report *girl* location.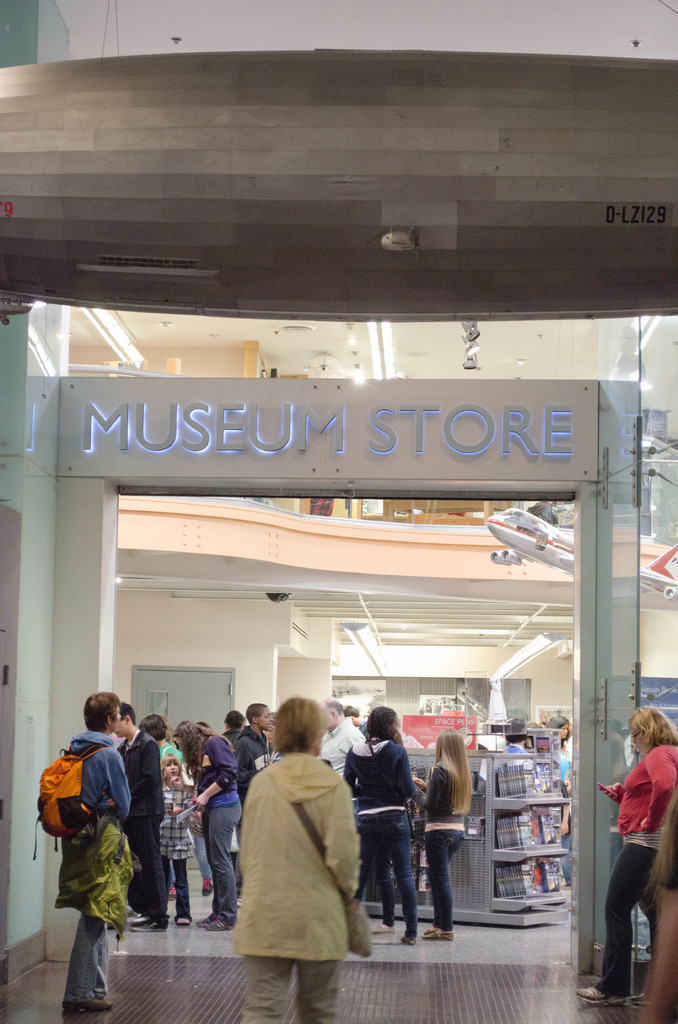
Report: 159,749,190,922.
